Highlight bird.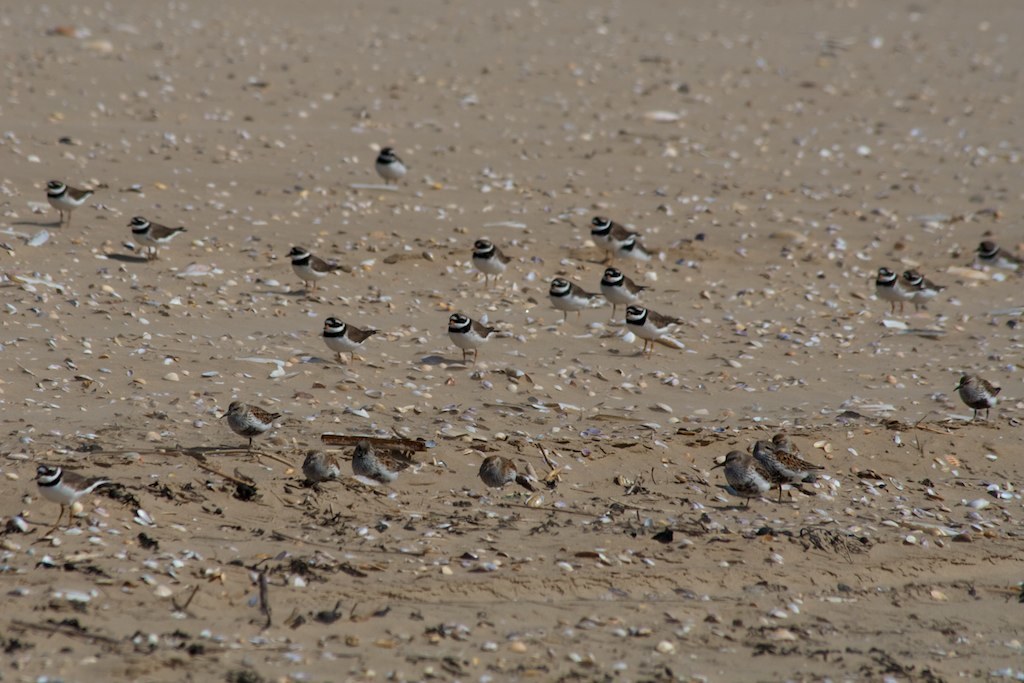
Highlighted region: region(27, 460, 110, 530).
